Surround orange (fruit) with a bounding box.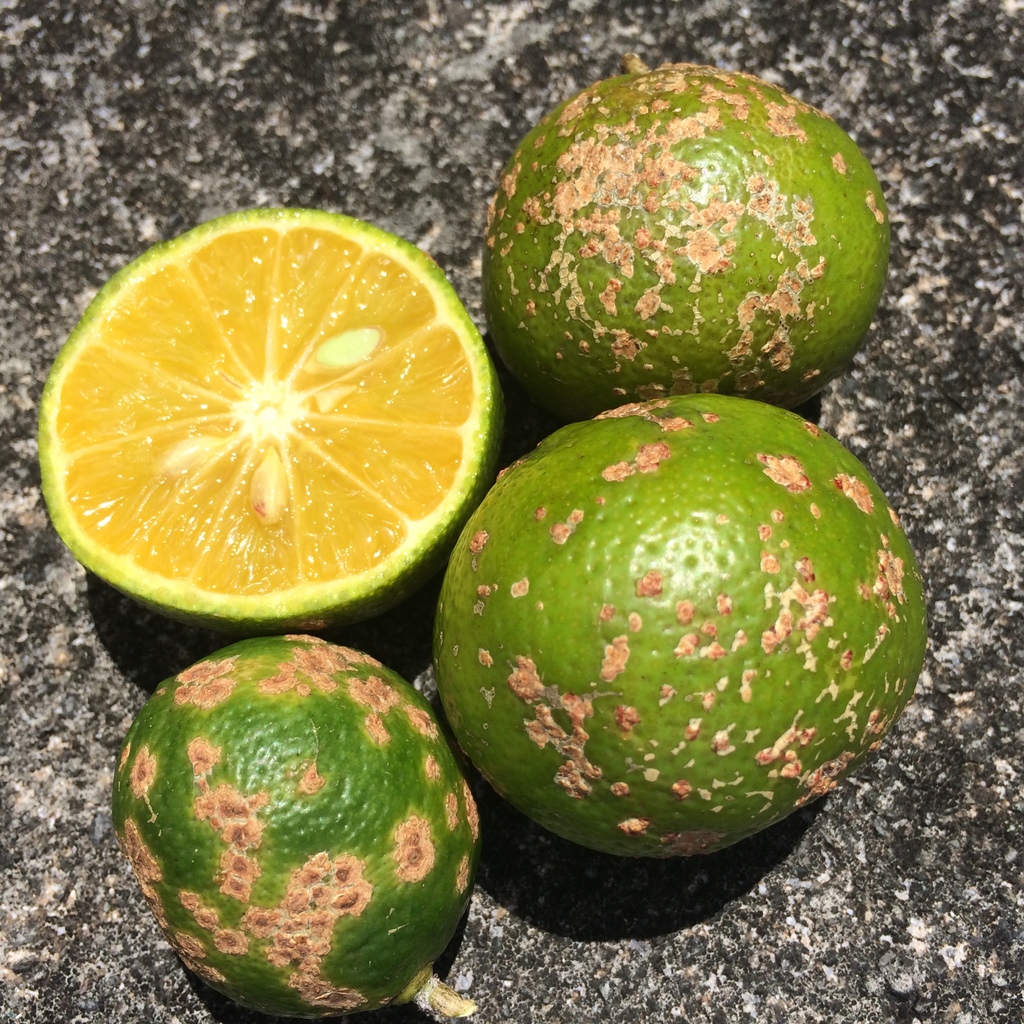
x1=33 y1=223 x2=484 y2=607.
